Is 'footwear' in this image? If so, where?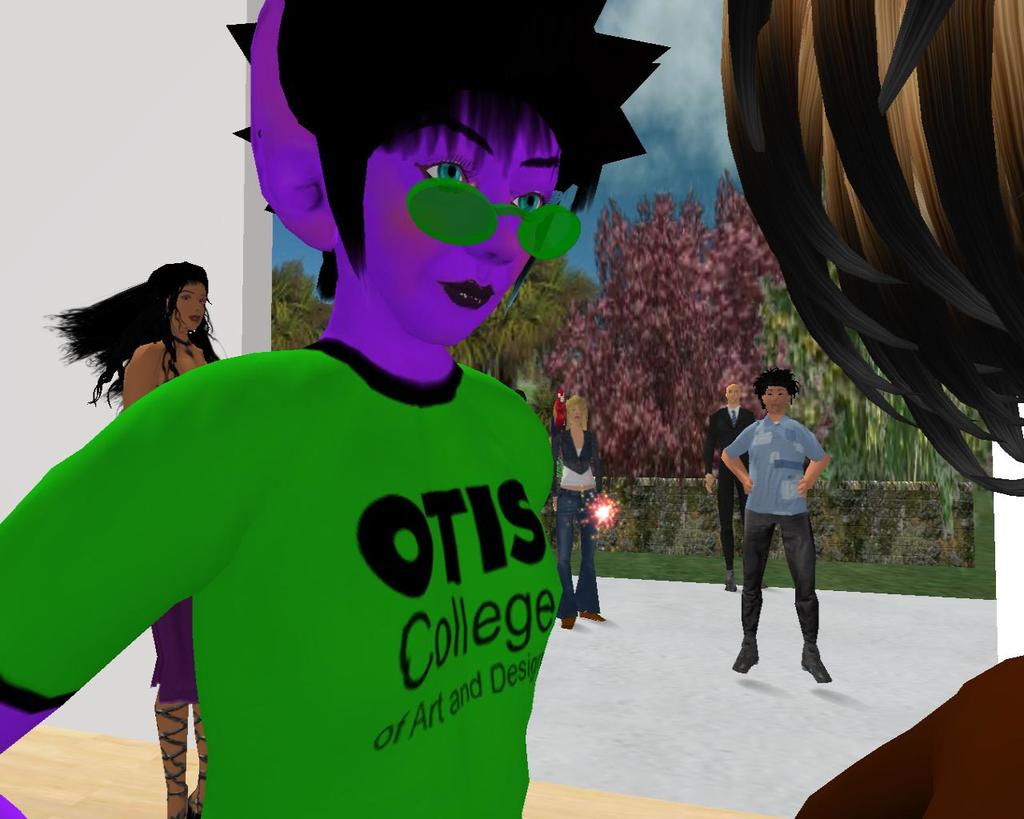
Yes, at [561, 614, 577, 626].
